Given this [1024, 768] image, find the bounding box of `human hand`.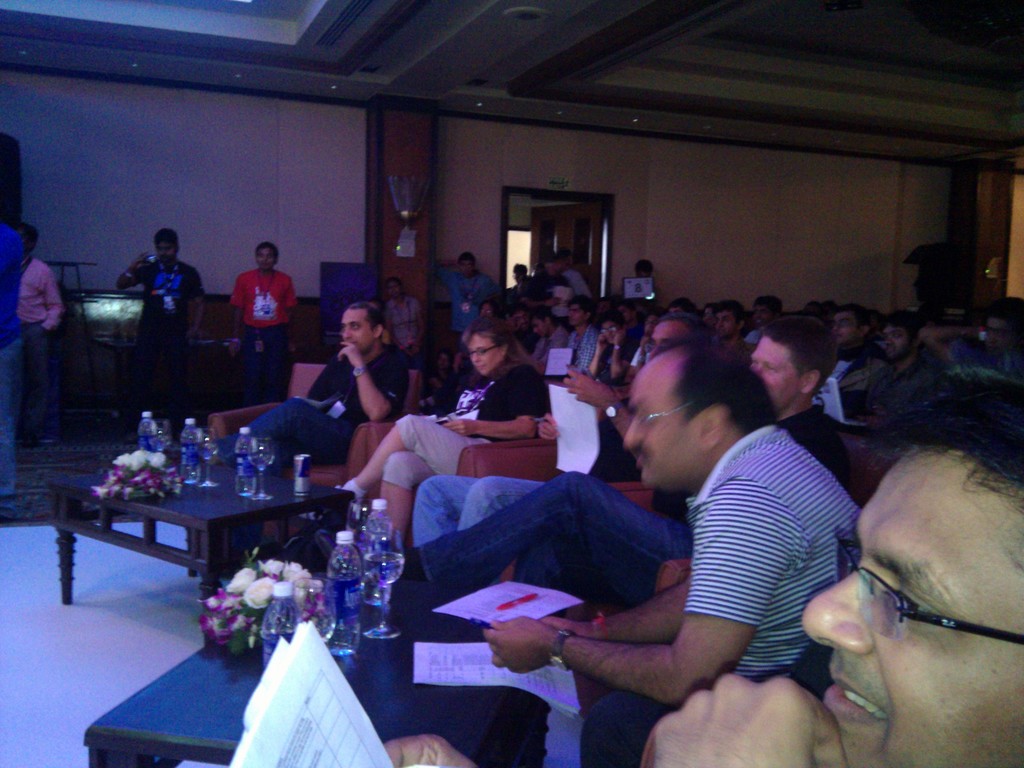
538/412/564/444.
